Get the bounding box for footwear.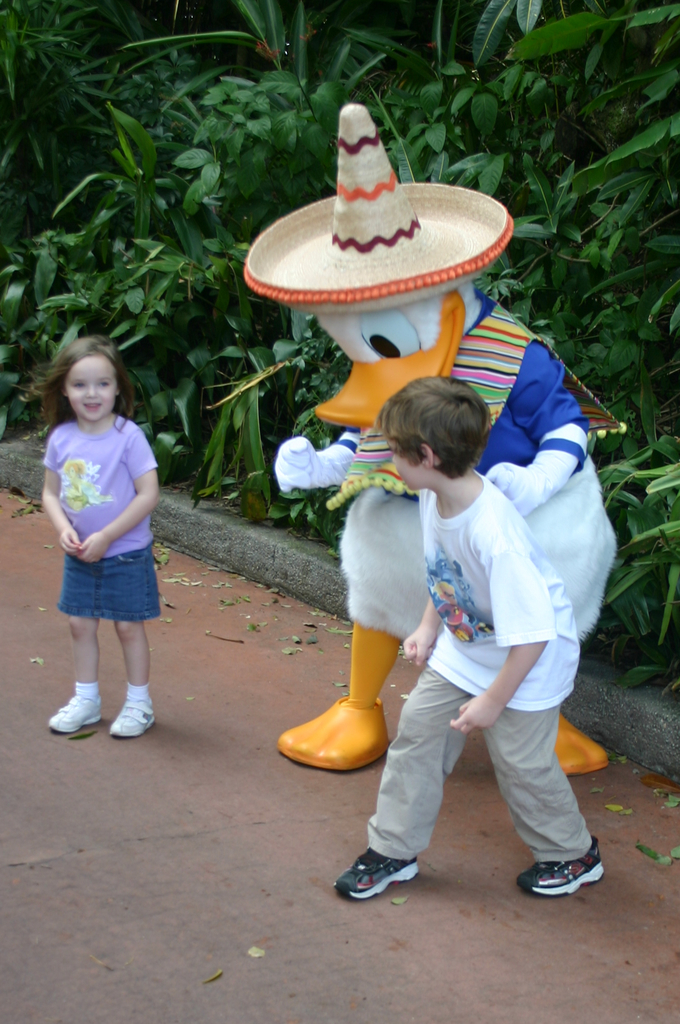
[343,850,429,912].
